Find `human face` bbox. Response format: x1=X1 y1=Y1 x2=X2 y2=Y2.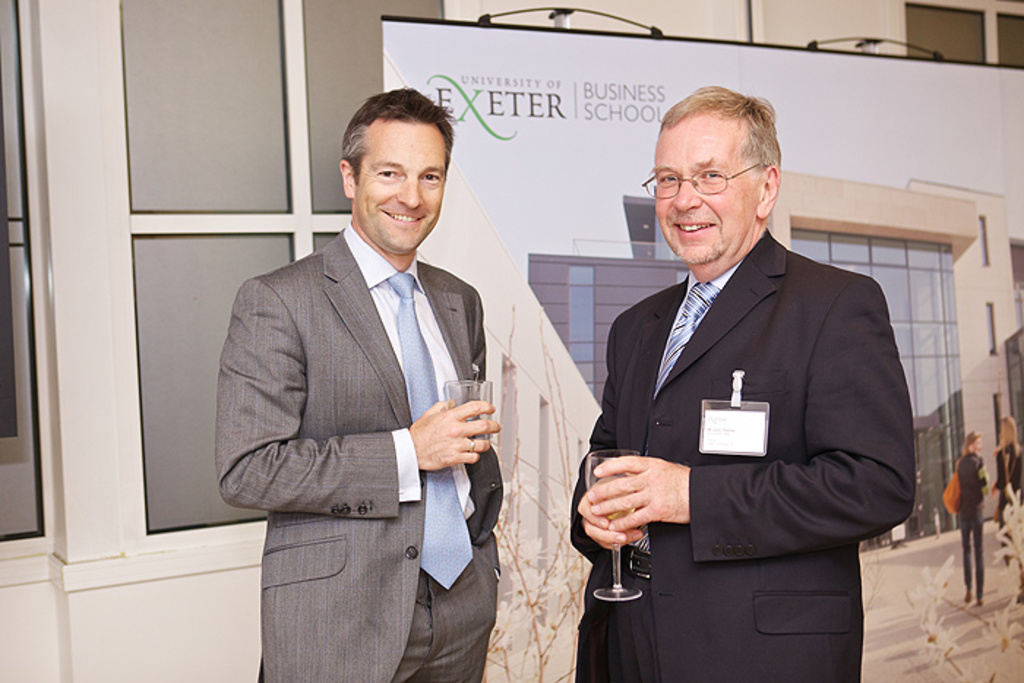
x1=655 y1=126 x2=758 y2=268.
